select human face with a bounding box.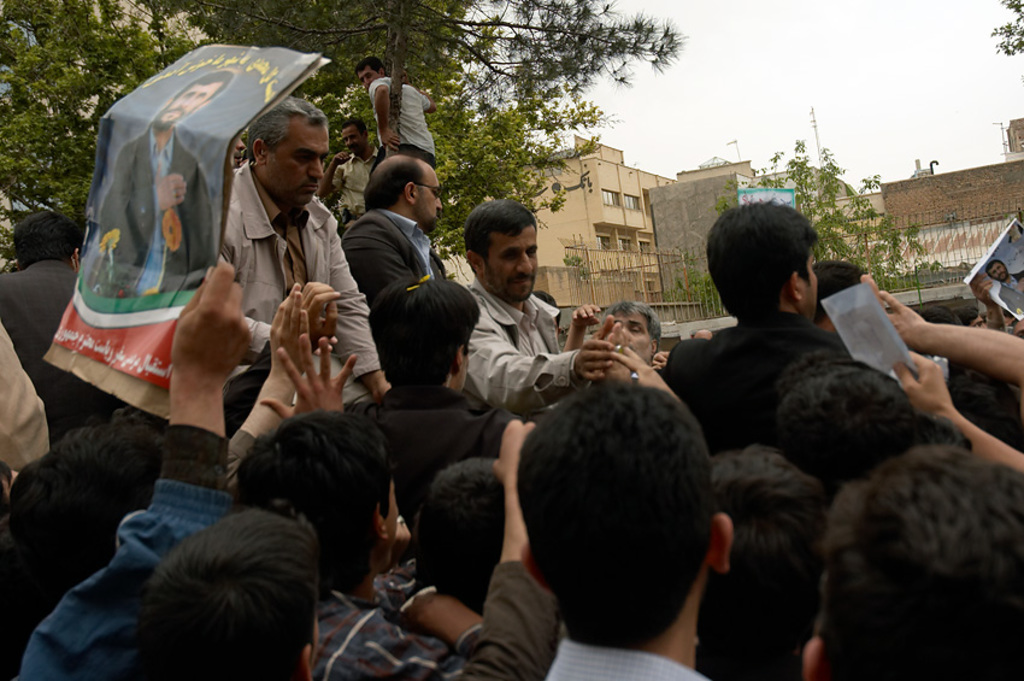
pyautogui.locateOnScreen(358, 65, 382, 87).
